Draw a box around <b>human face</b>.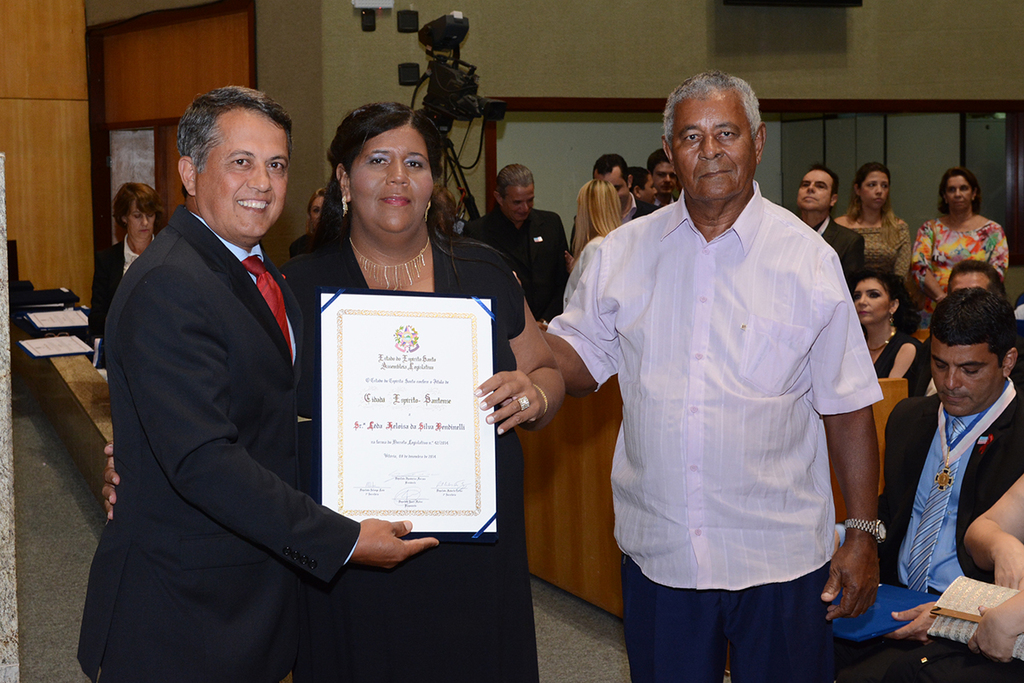
[left=864, top=168, right=890, bottom=207].
